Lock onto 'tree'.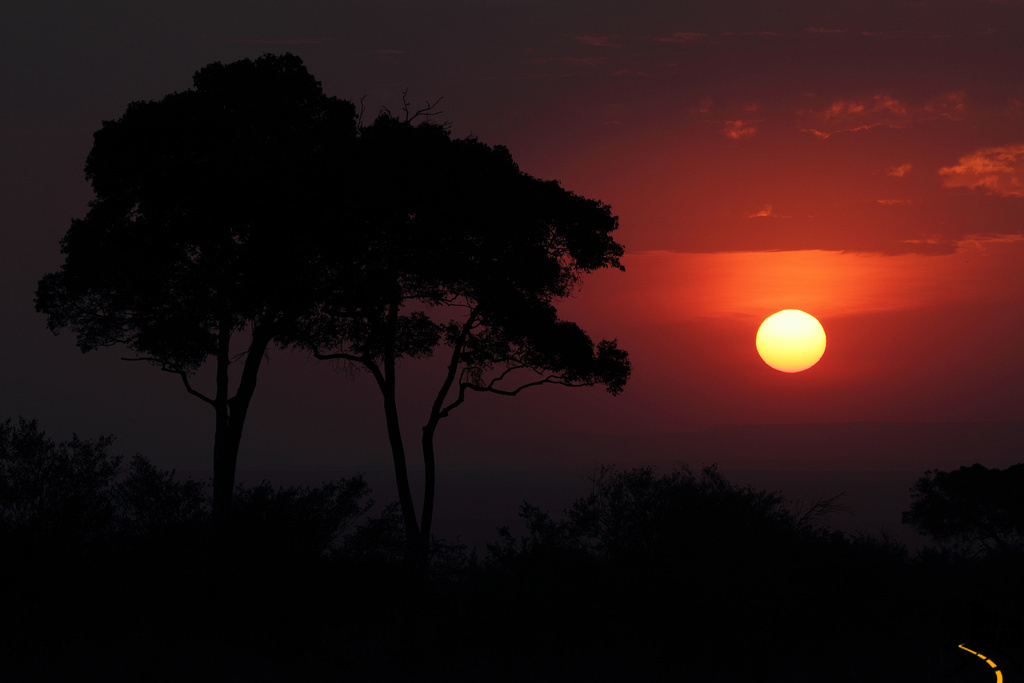
Locked: Rect(272, 77, 640, 550).
